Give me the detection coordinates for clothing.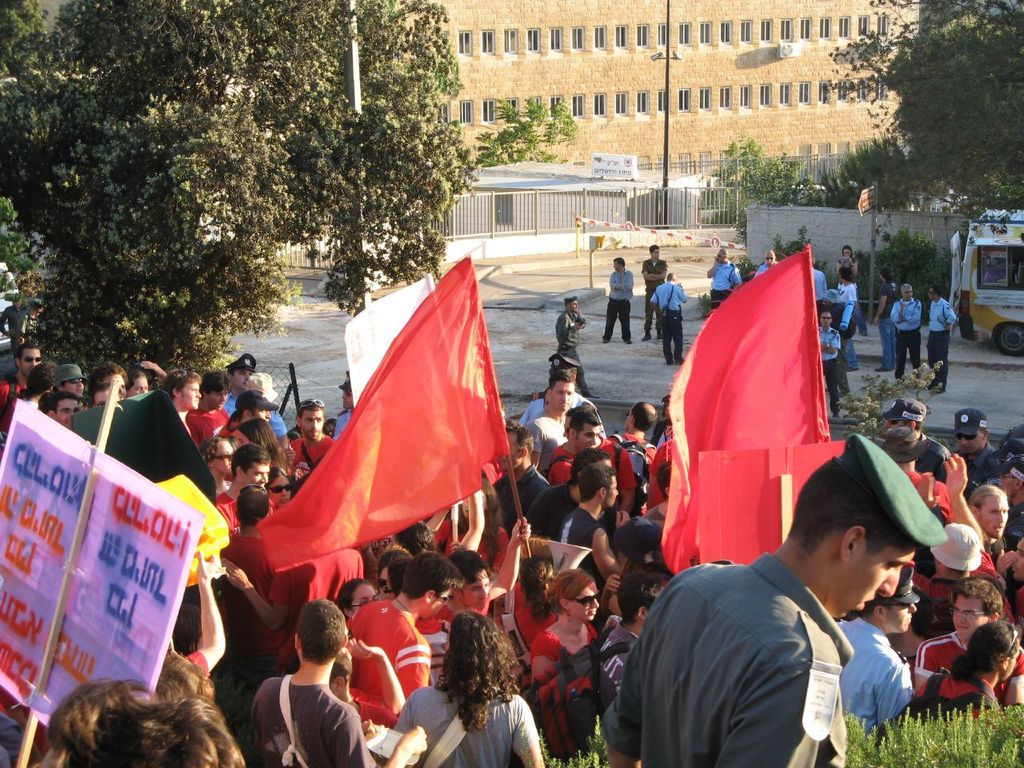
<box>905,630,1019,710</box>.
